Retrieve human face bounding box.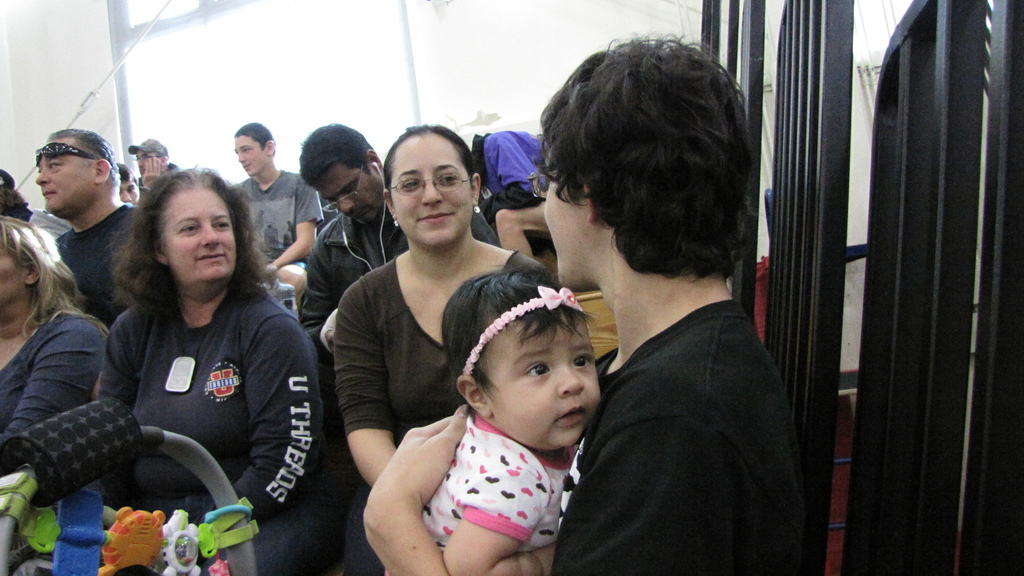
Bounding box: rect(1, 246, 35, 302).
